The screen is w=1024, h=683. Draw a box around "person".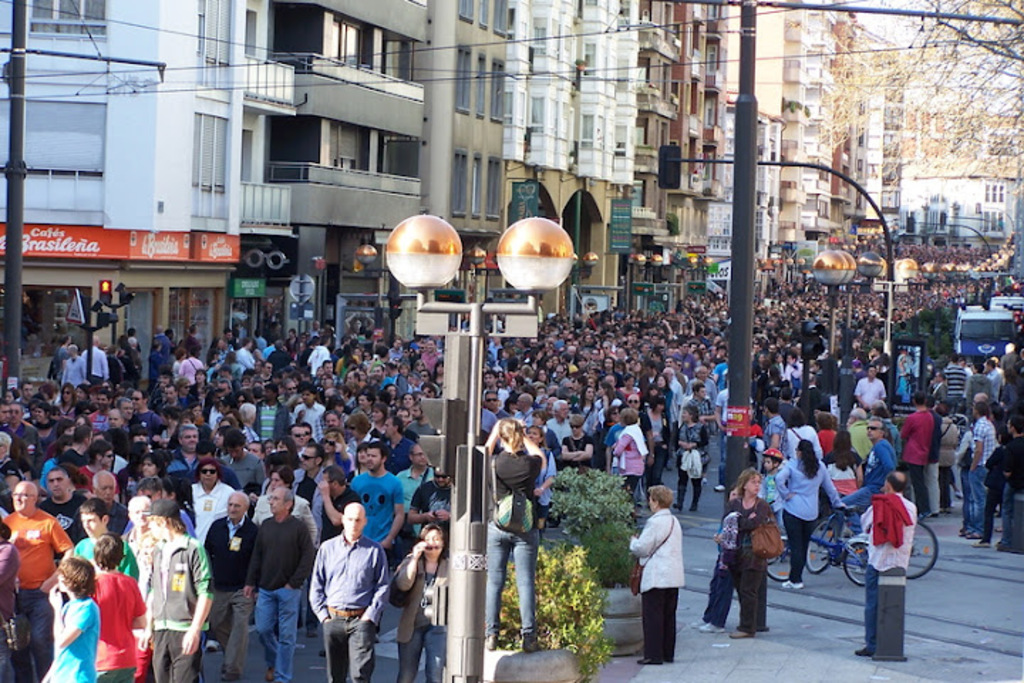
box(82, 468, 128, 536).
